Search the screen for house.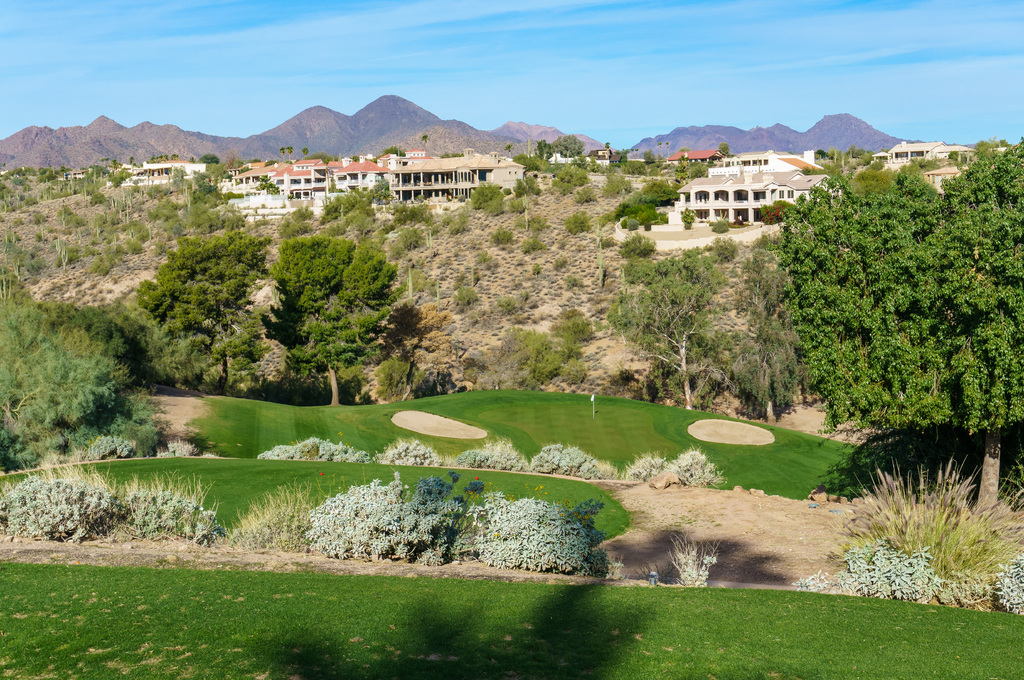
Found at 45/166/92/199.
